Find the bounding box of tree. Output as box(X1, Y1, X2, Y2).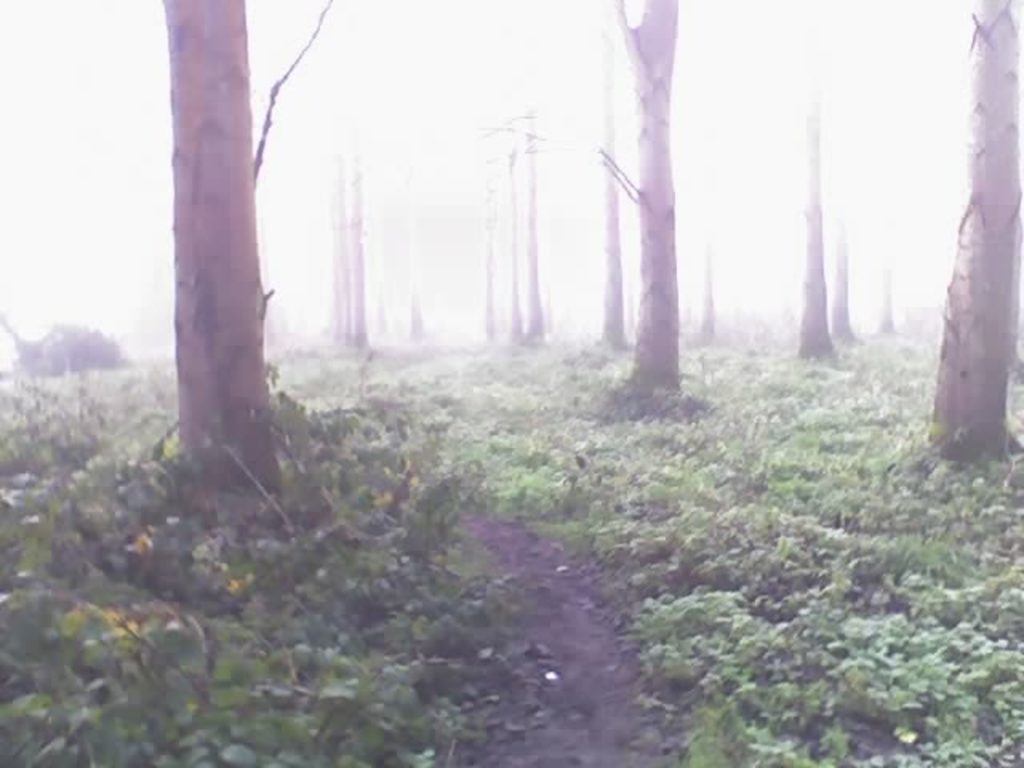
box(797, 77, 842, 362).
